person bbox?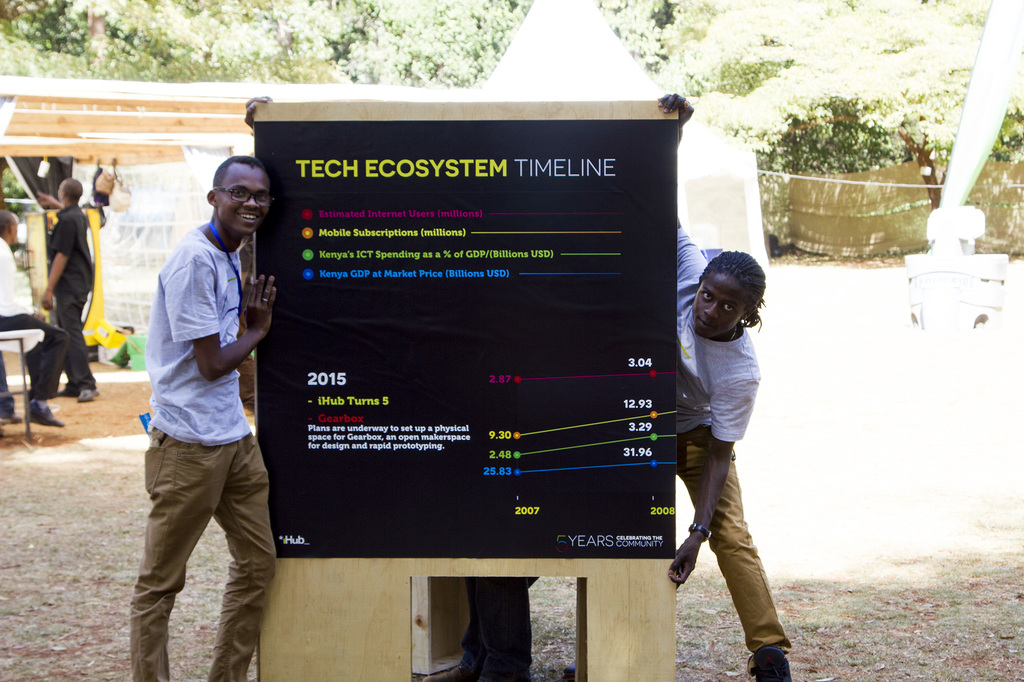
x1=422 y1=575 x2=539 y2=681
